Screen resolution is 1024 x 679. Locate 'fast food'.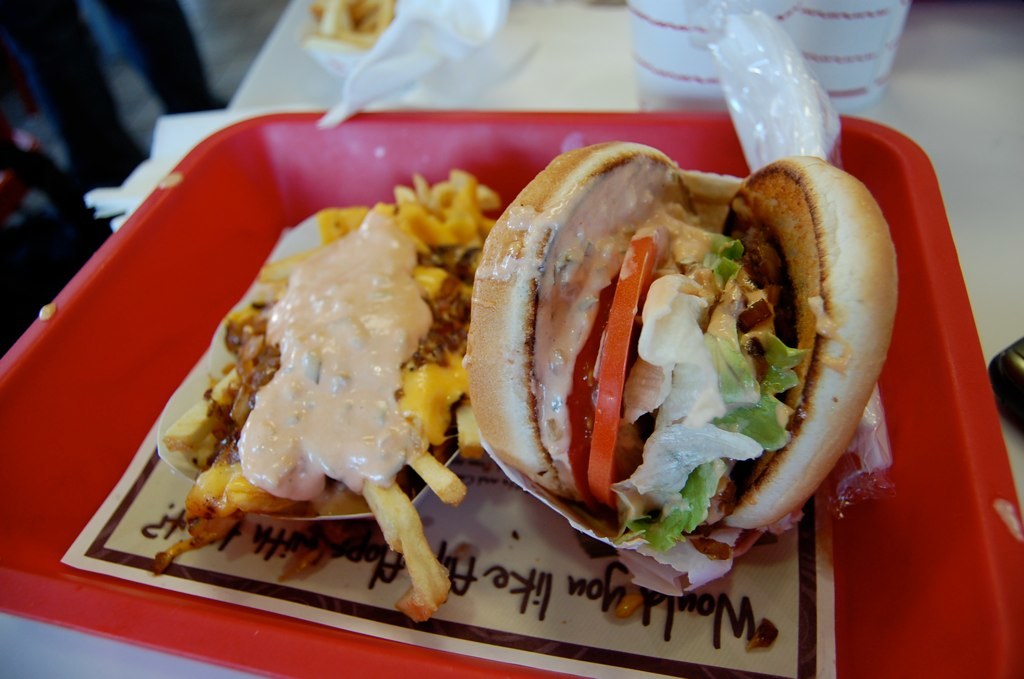
rect(160, 170, 495, 625).
